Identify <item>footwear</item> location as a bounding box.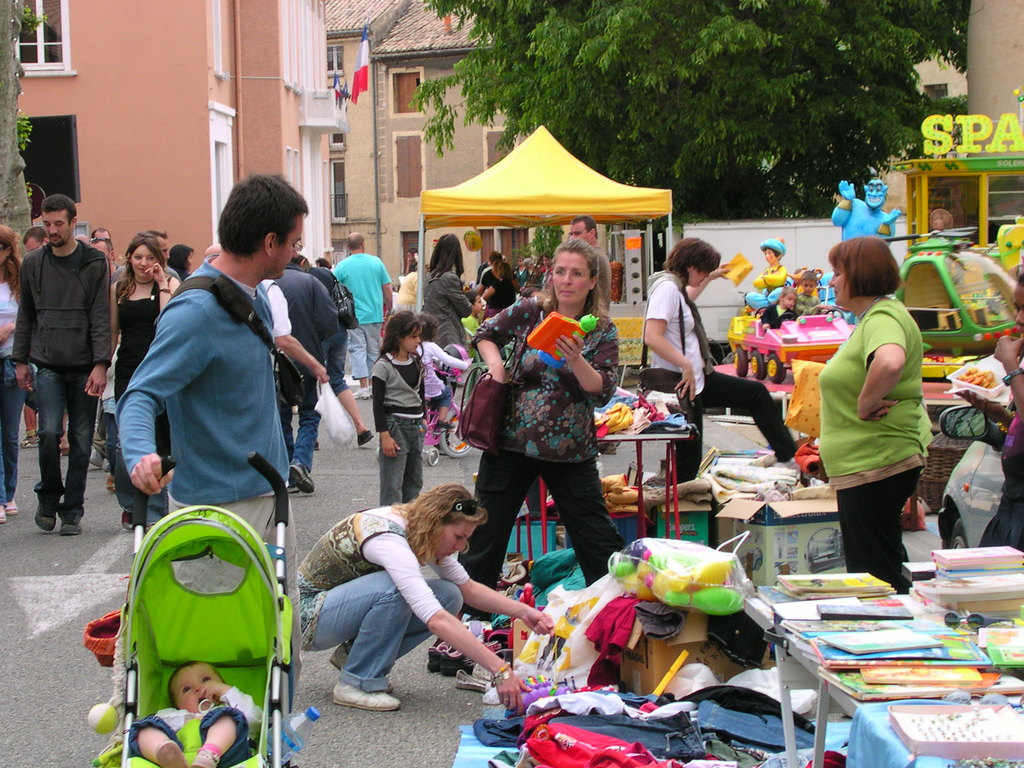
60,509,88,538.
